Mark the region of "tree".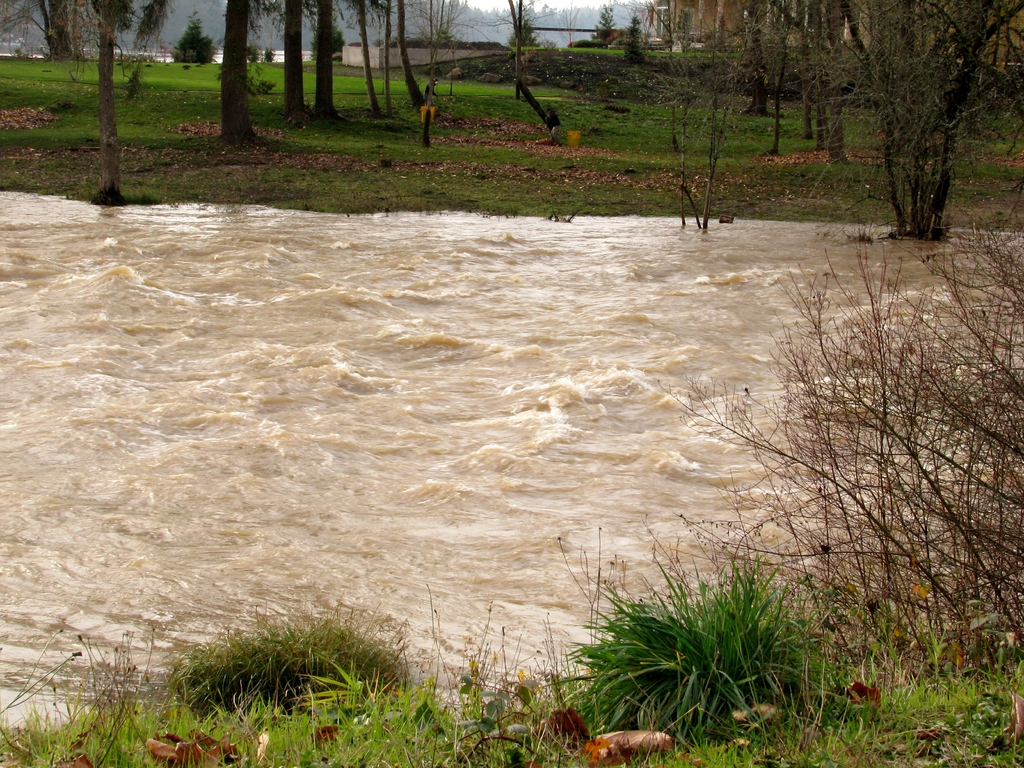
Region: box=[828, 17, 991, 239].
